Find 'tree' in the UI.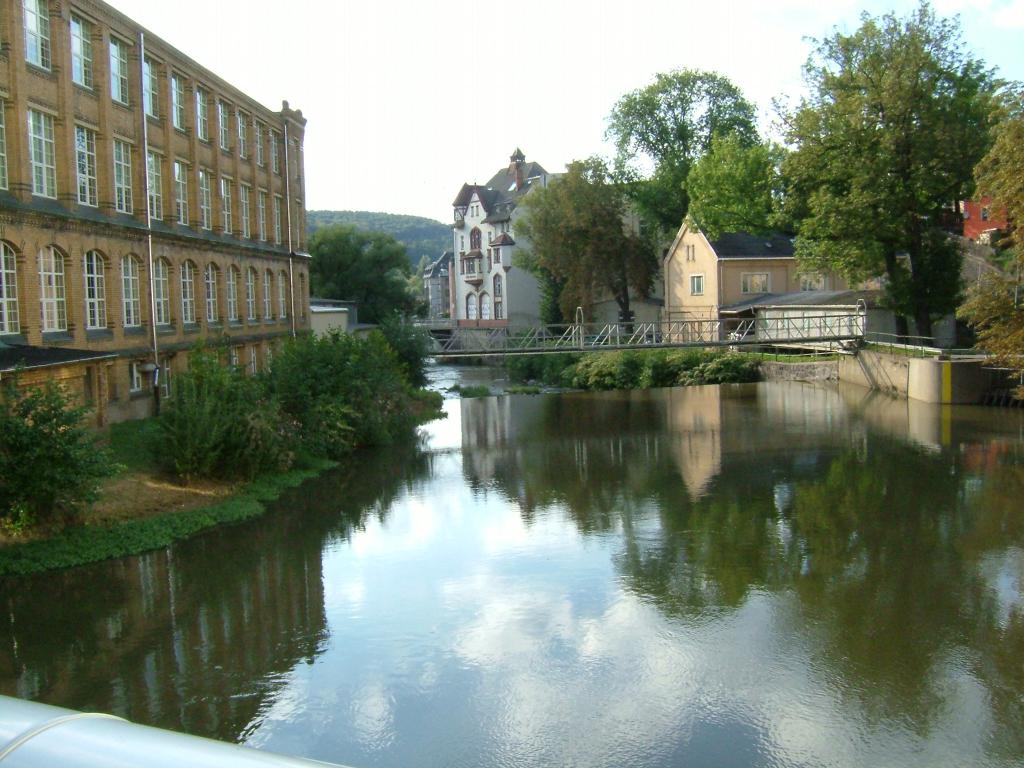
UI element at 954:111:1023:405.
